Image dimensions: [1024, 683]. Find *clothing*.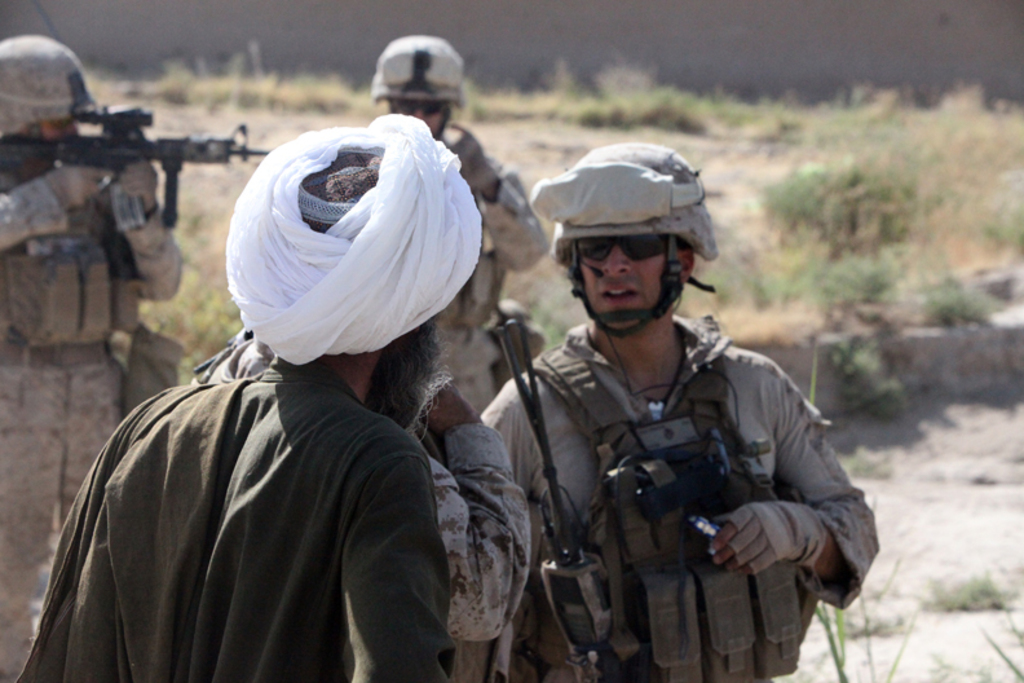
crop(433, 132, 555, 419).
